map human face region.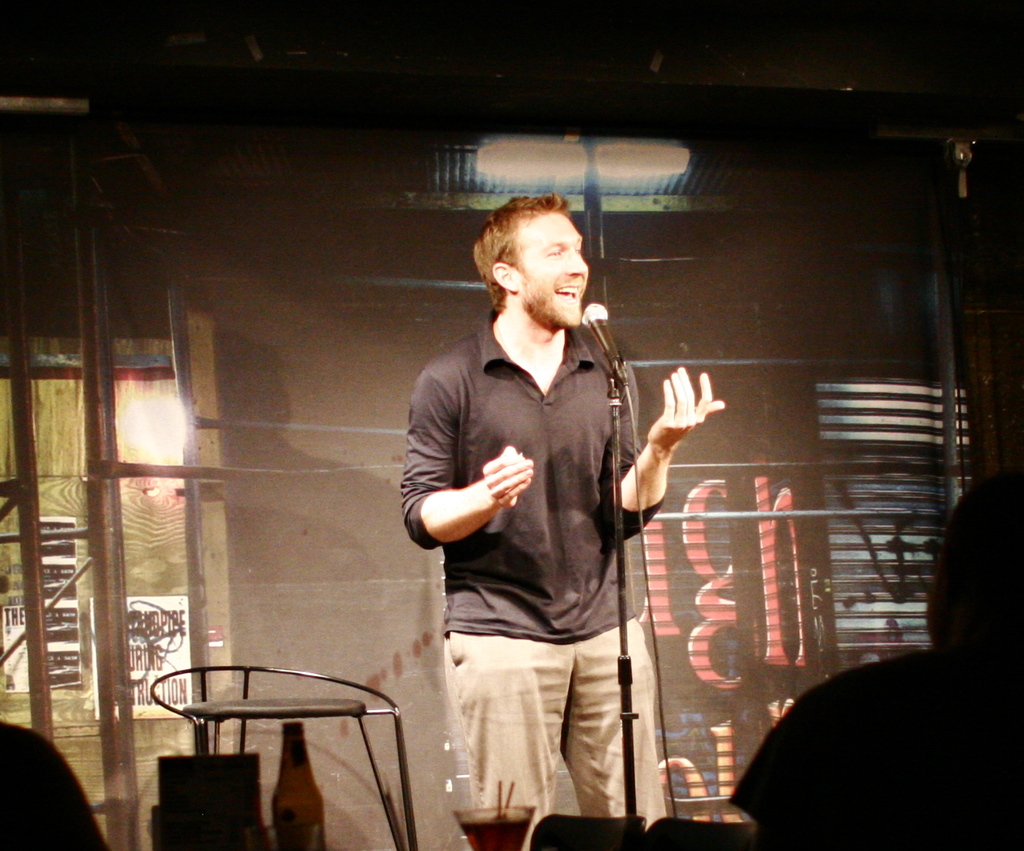
Mapped to {"x1": 518, "y1": 206, "x2": 591, "y2": 325}.
